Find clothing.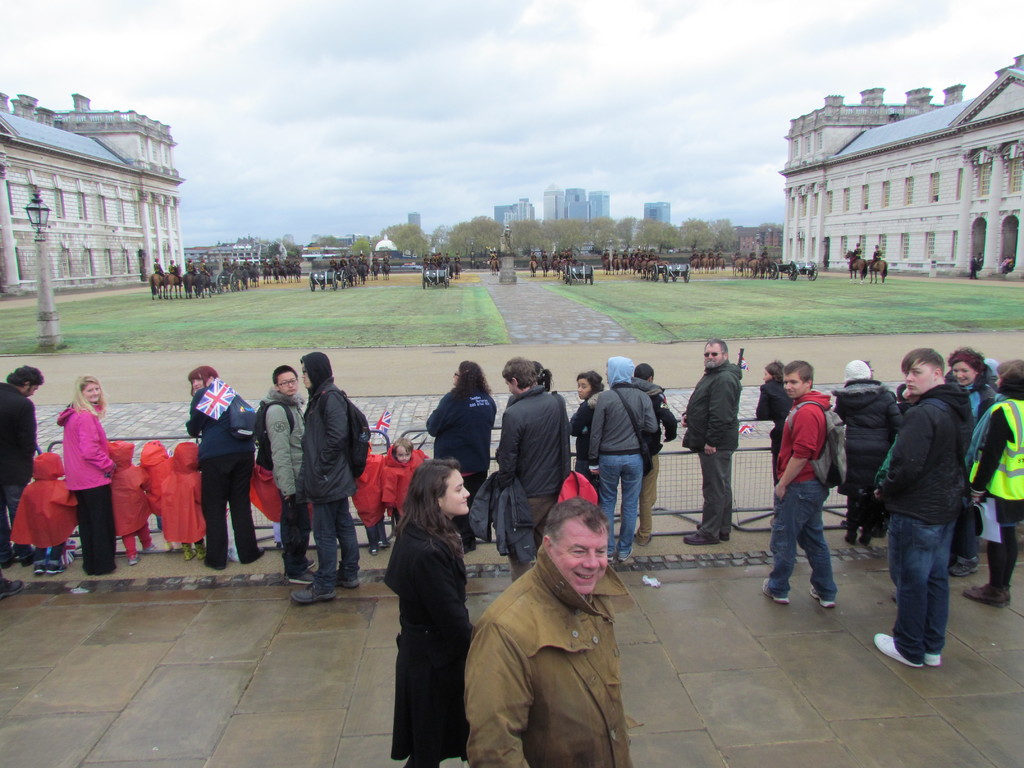
[x1=339, y1=257, x2=349, y2=266].
